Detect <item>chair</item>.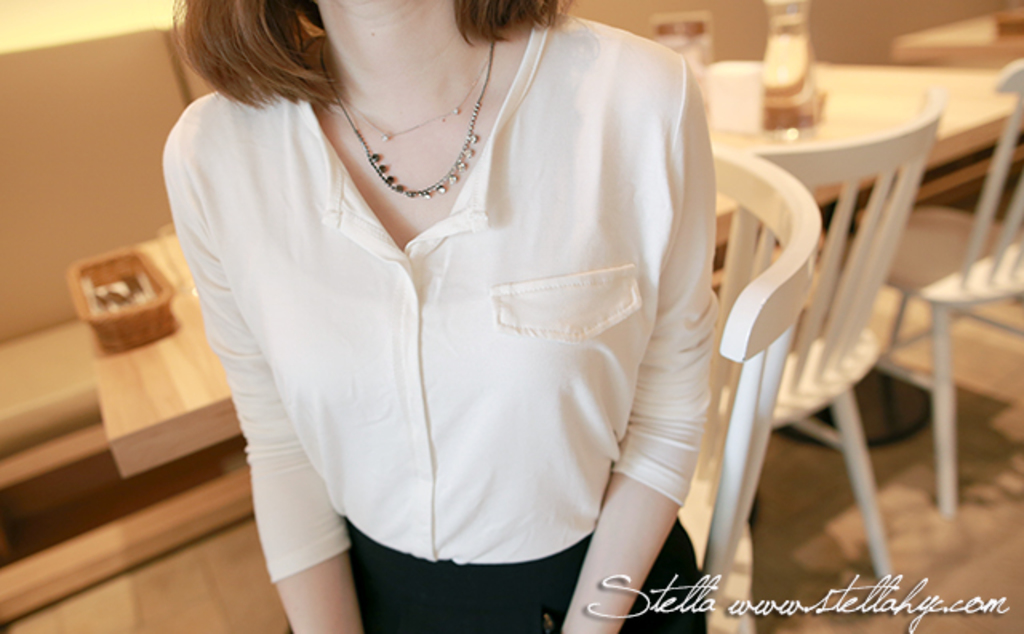
Detected at [845, 62, 1022, 520].
